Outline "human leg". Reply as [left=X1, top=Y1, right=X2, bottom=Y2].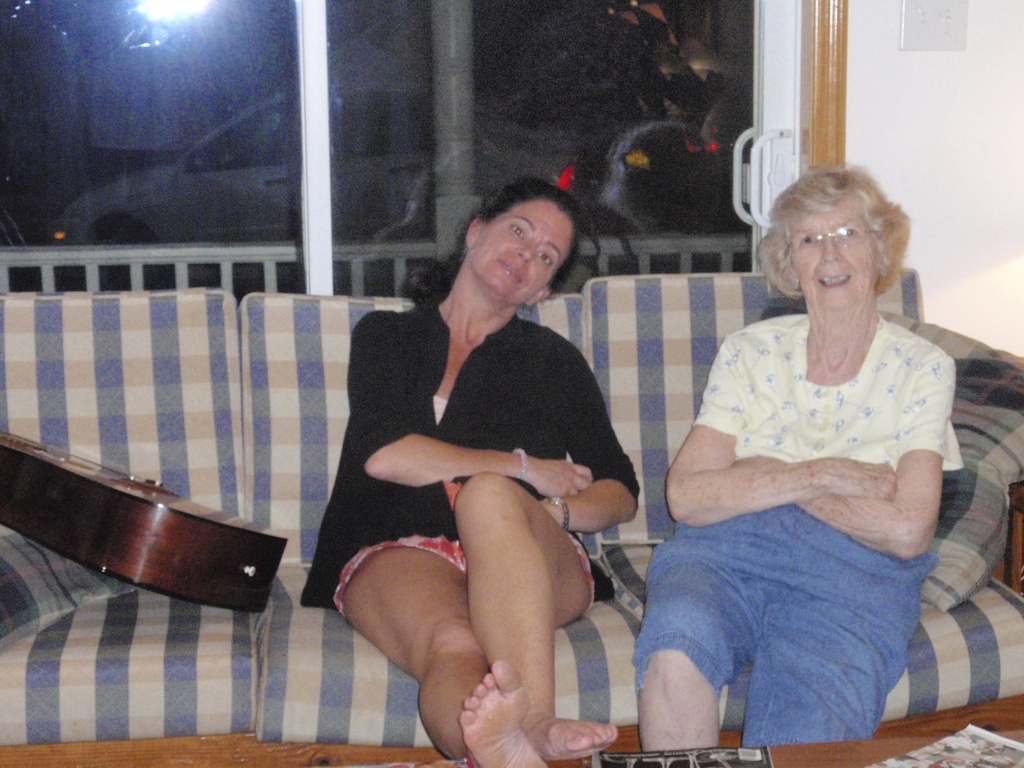
[left=456, top=471, right=624, bottom=759].
